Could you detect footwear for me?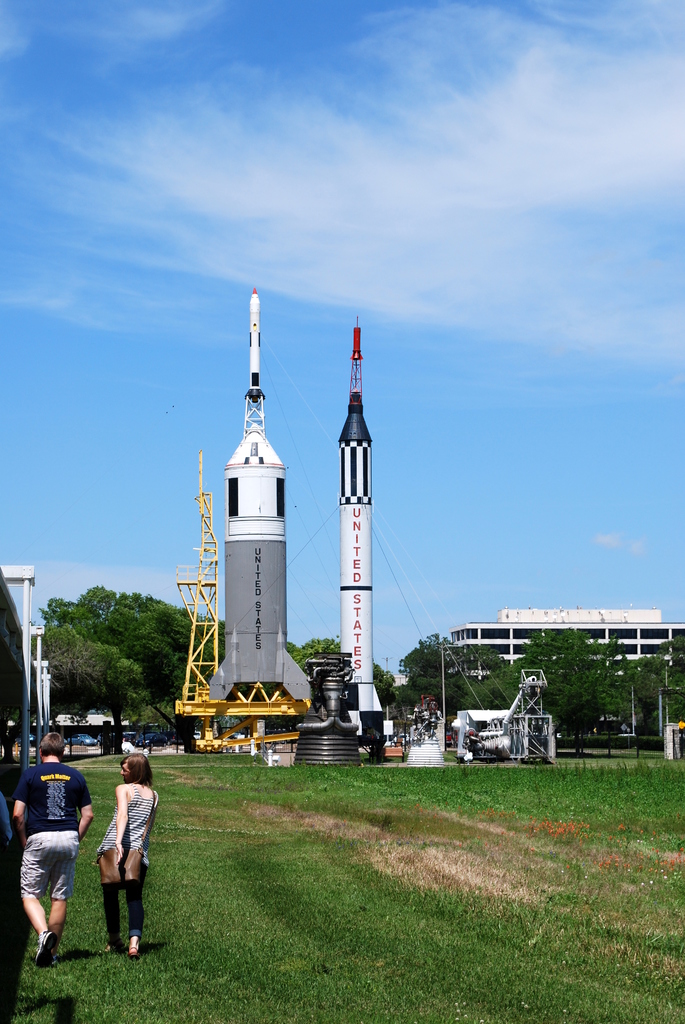
Detection result: bbox(52, 947, 60, 959).
